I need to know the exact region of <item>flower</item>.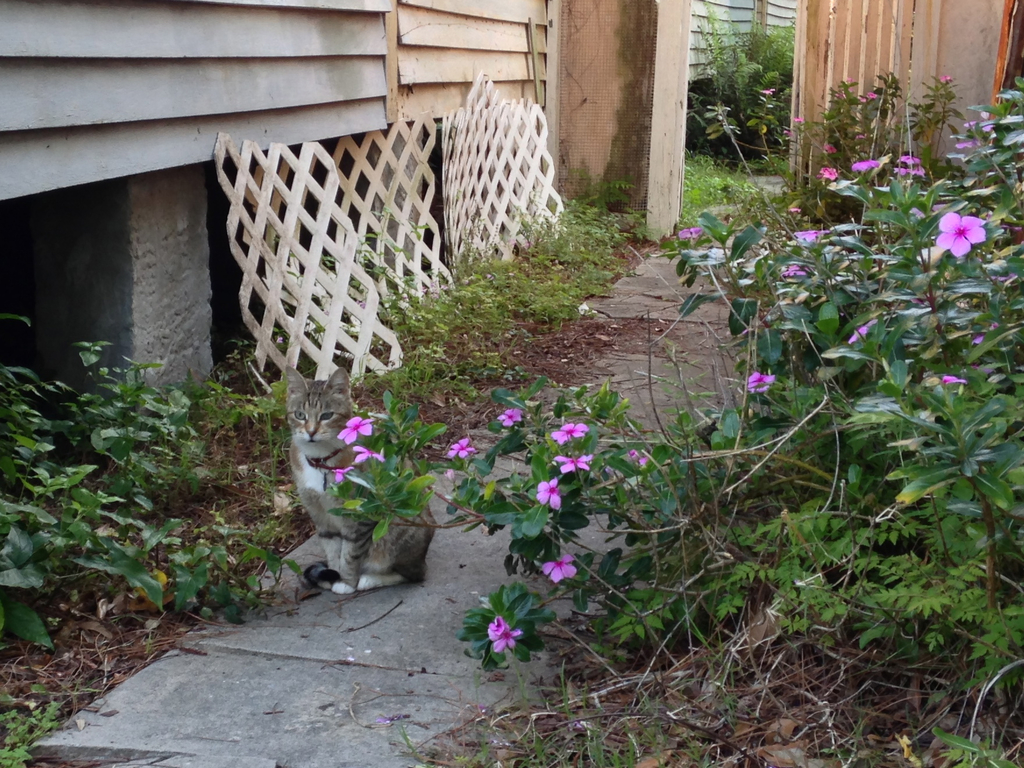
Region: 541:552:576:584.
